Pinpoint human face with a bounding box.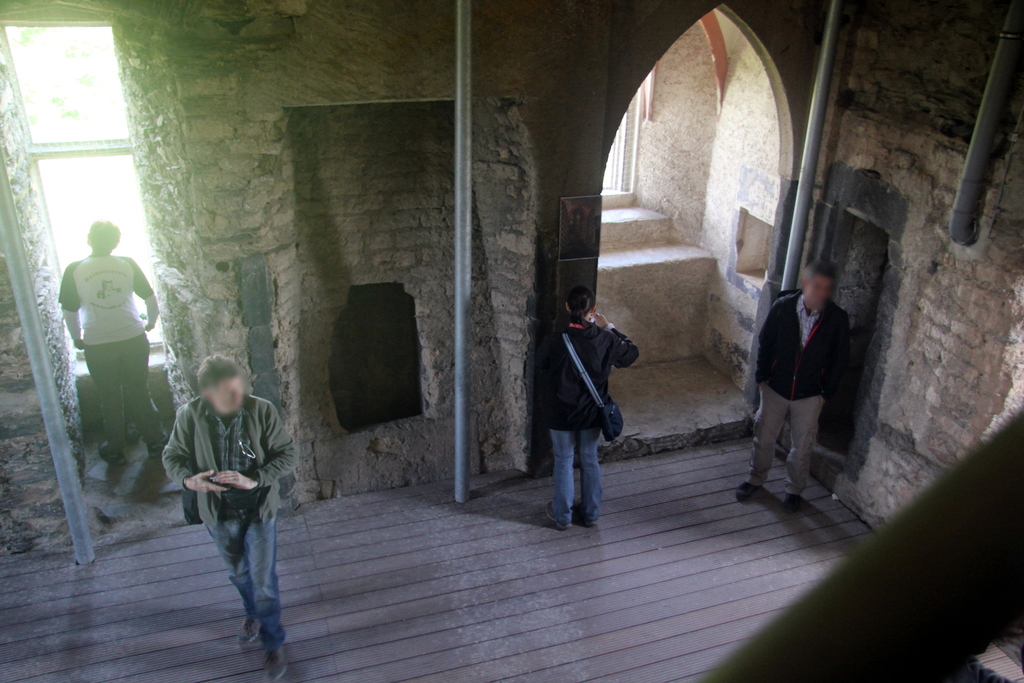
<region>217, 380, 244, 413</region>.
